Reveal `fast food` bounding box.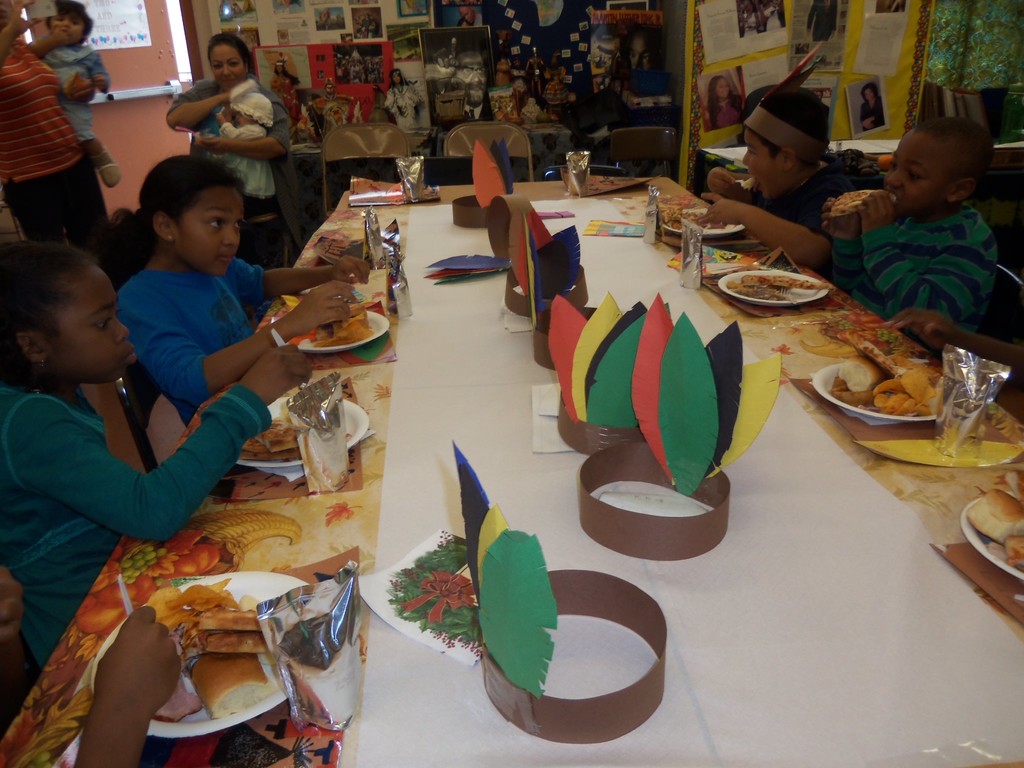
Revealed: (729, 270, 829, 302).
